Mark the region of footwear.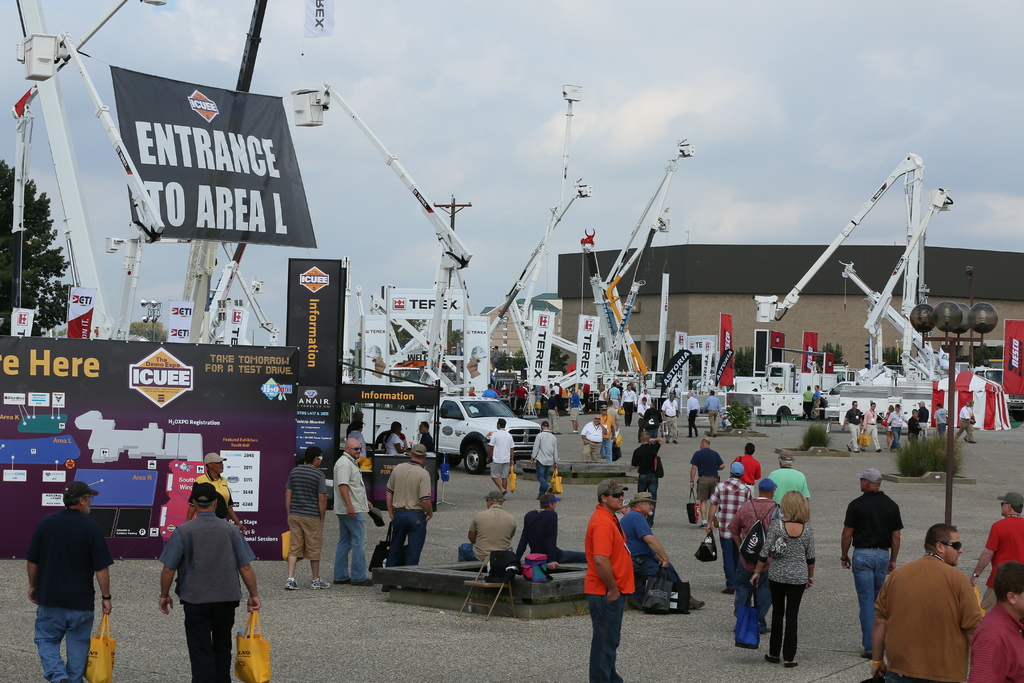
Region: select_region(287, 573, 299, 588).
